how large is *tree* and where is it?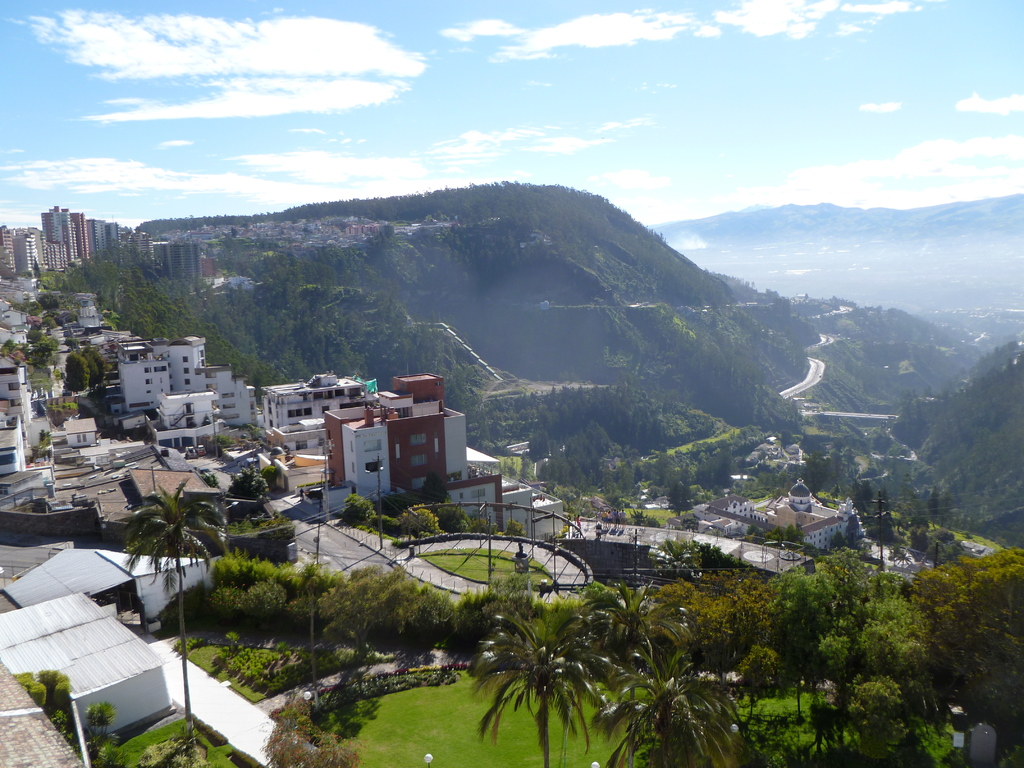
Bounding box: bbox=[88, 700, 116, 739].
